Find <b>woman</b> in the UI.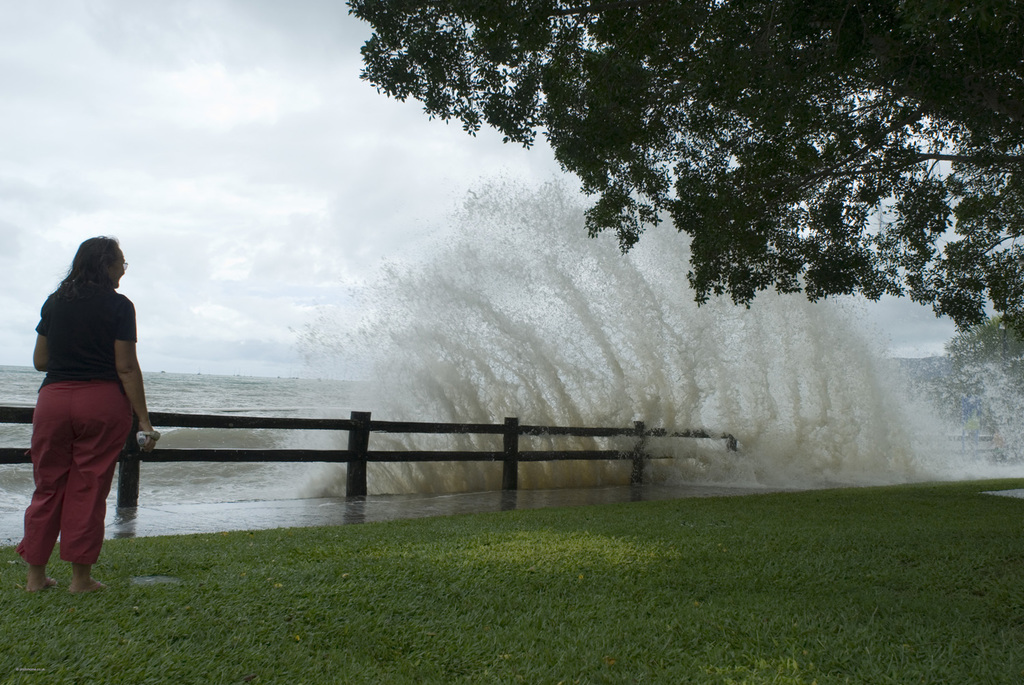
UI element at Rect(21, 226, 149, 596).
